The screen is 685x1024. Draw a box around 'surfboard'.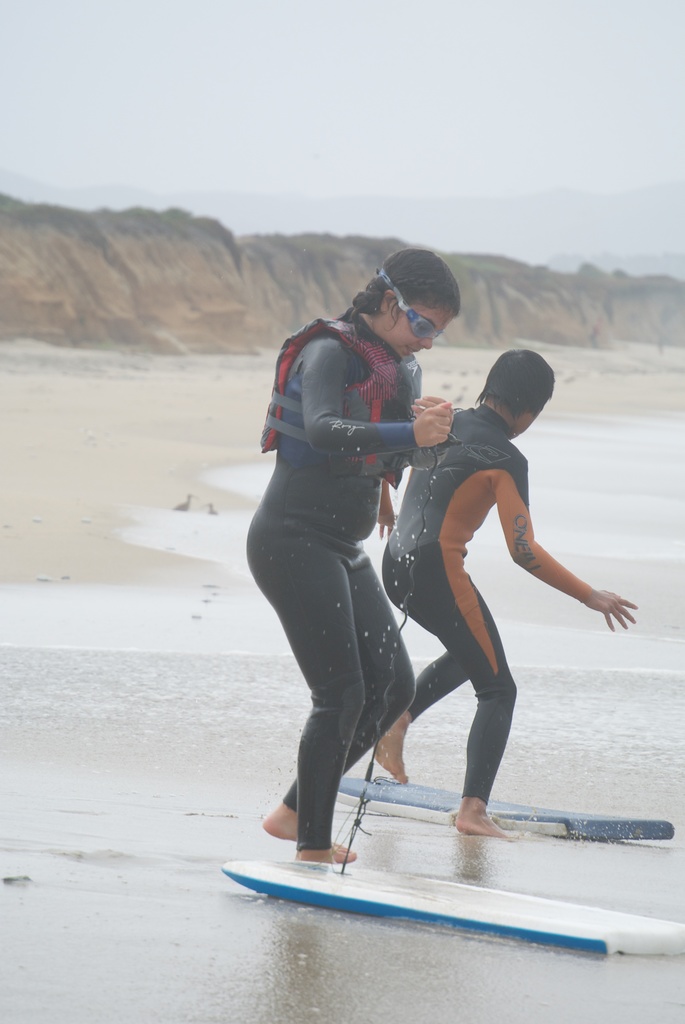
crop(222, 856, 684, 958).
